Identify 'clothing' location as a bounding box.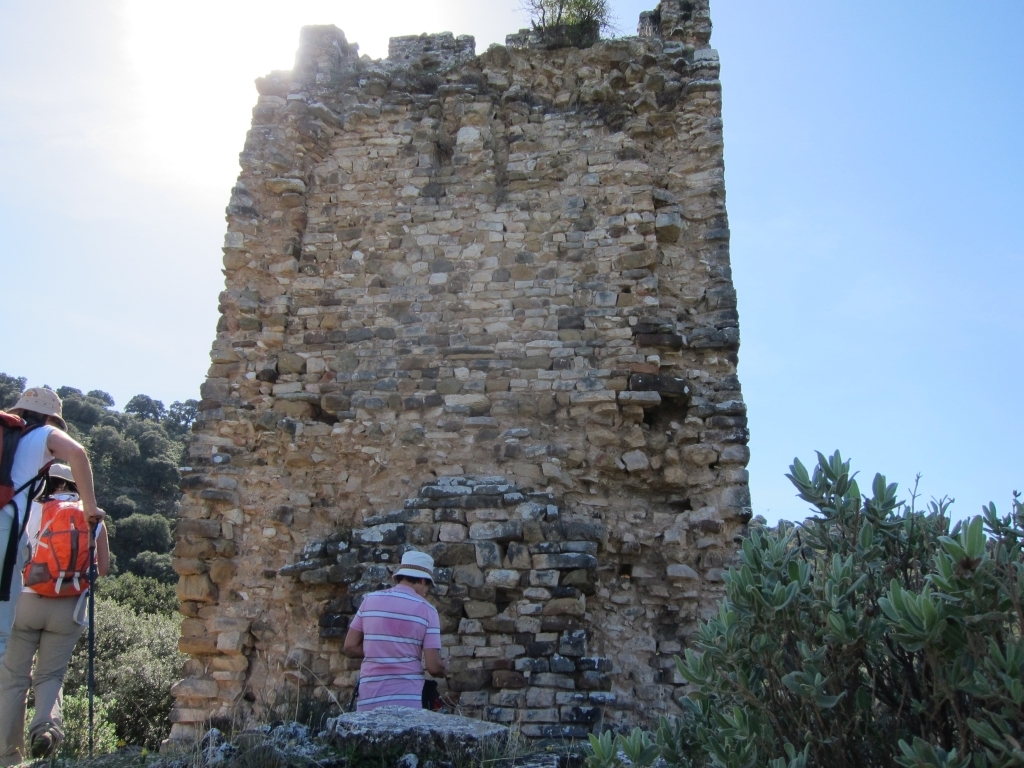
x1=0, y1=416, x2=59, y2=672.
